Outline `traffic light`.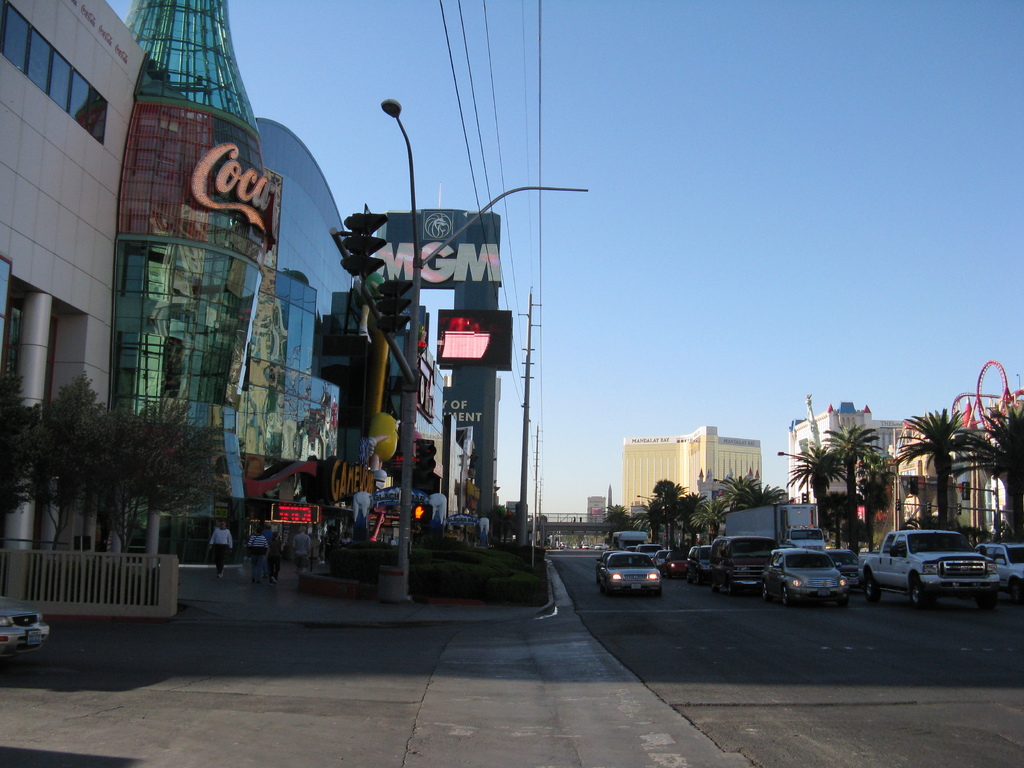
Outline: (left=374, top=273, right=412, bottom=334).
